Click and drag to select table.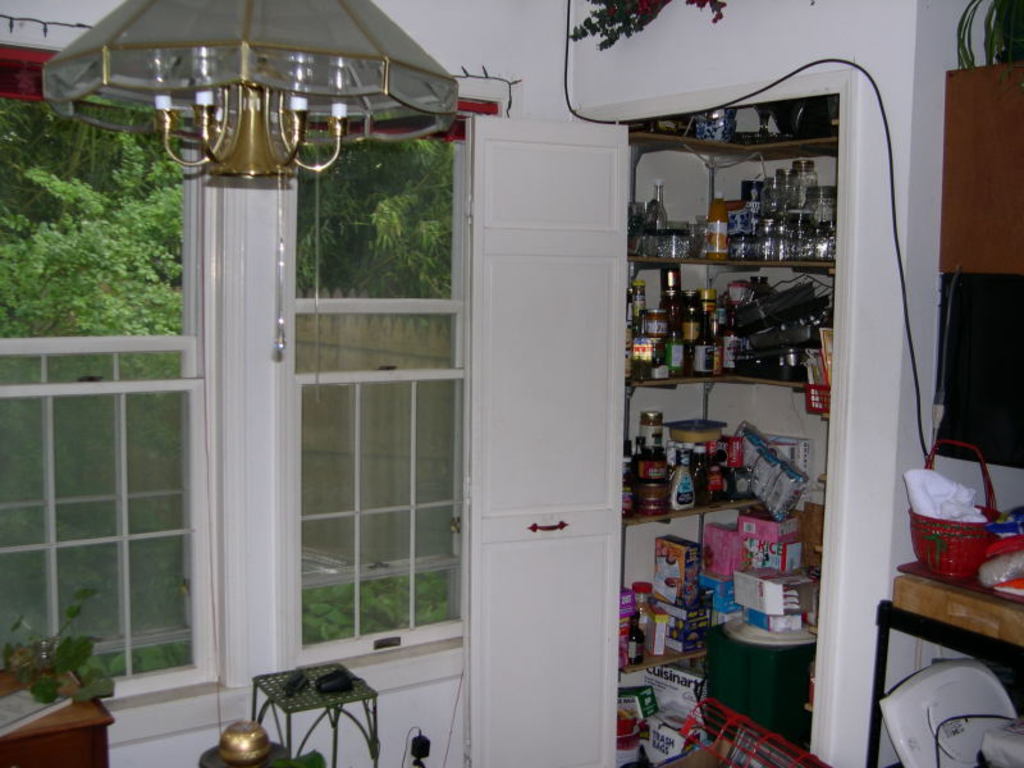
Selection: box(266, 654, 389, 750).
